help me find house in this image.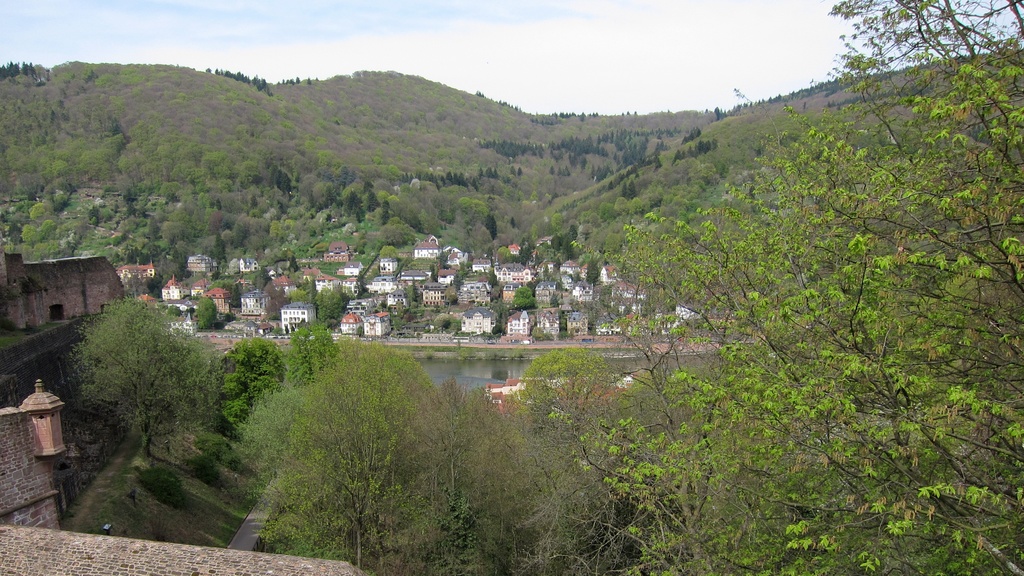
Found it: <box>1,226,115,399</box>.
